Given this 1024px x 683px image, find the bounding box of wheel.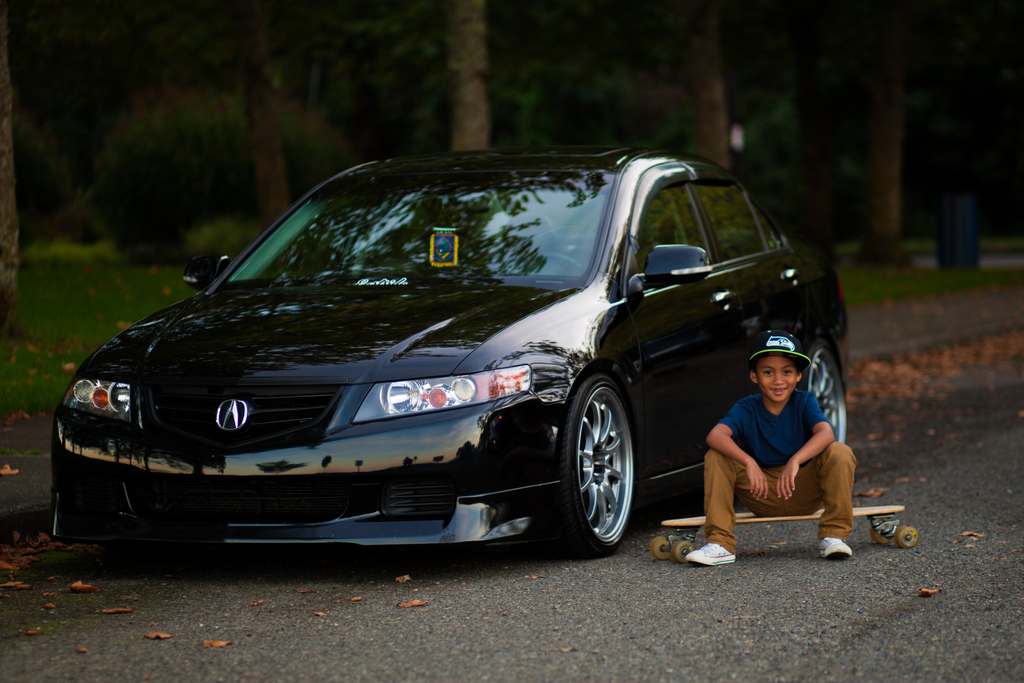
bbox=[531, 254, 580, 270].
